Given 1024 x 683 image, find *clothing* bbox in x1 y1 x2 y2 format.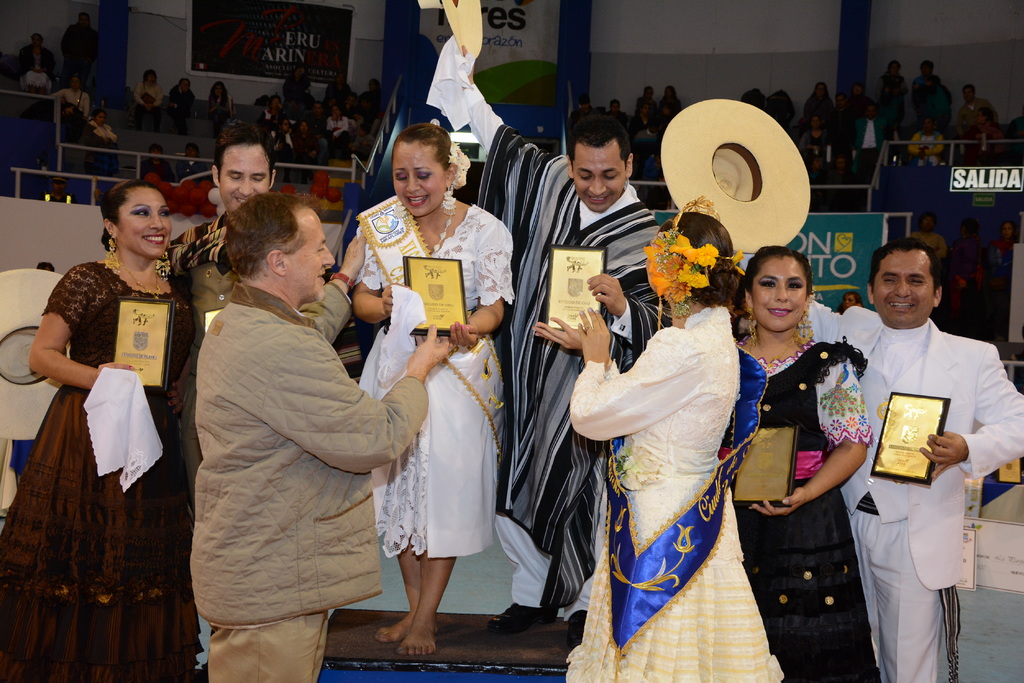
908 63 955 134.
